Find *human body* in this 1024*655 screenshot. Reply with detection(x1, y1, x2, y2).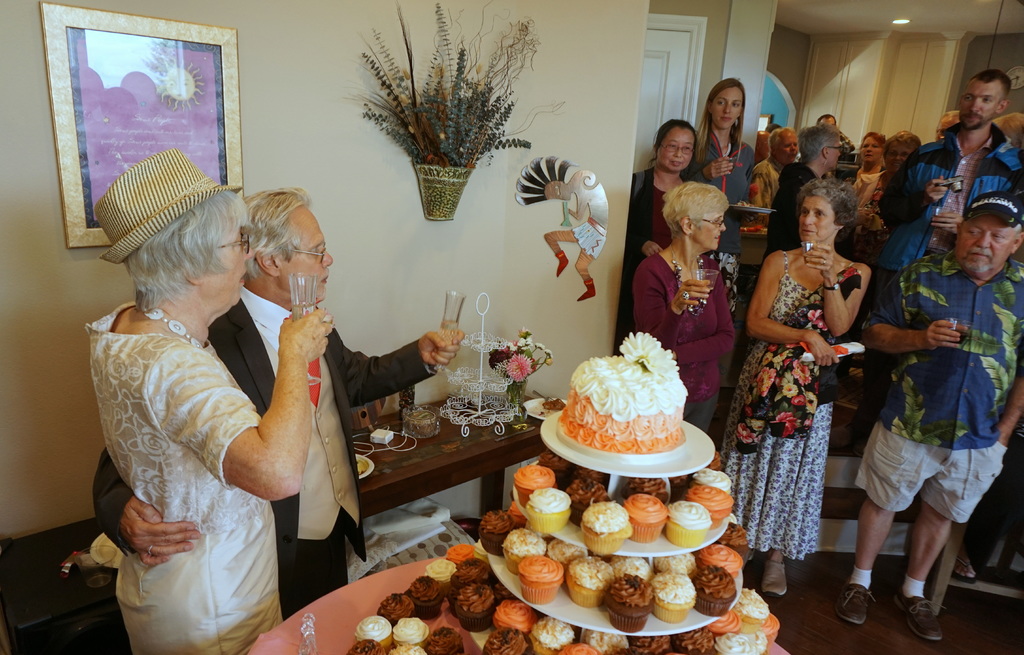
detection(693, 136, 759, 327).
